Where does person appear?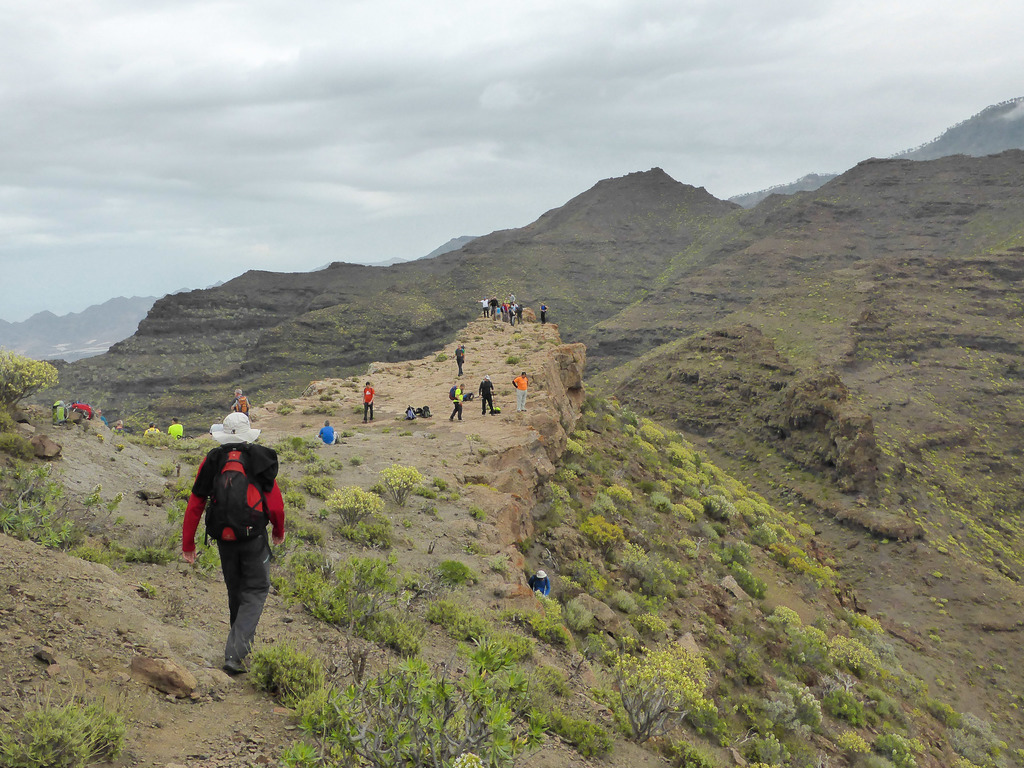
Appears at [x1=174, y1=410, x2=291, y2=678].
